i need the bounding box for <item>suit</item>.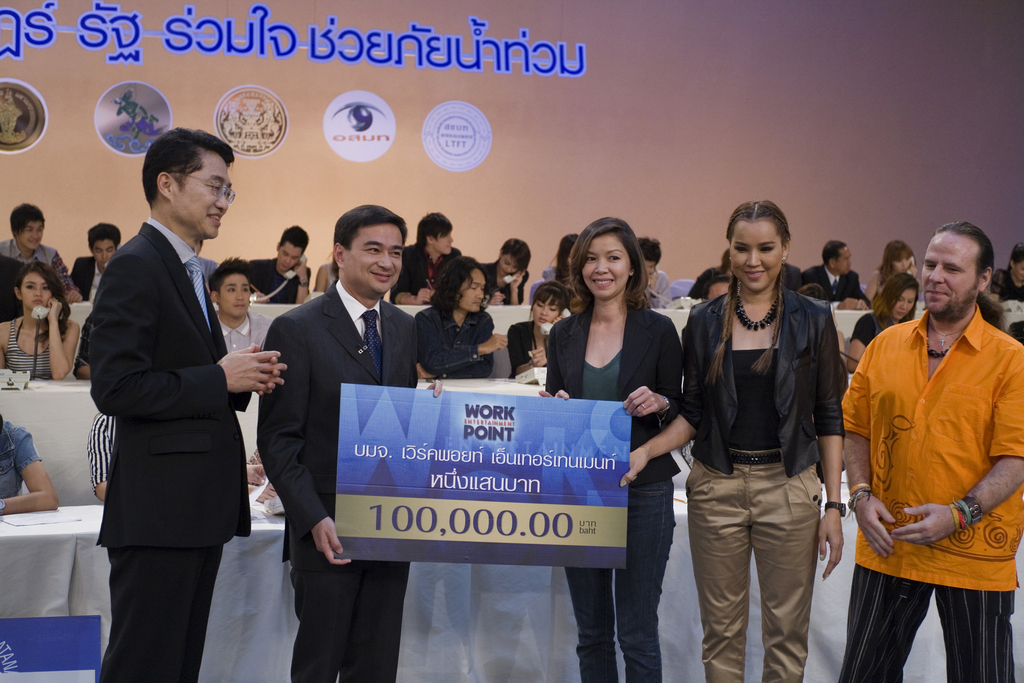
Here it is: (left=479, top=261, right=532, bottom=305).
